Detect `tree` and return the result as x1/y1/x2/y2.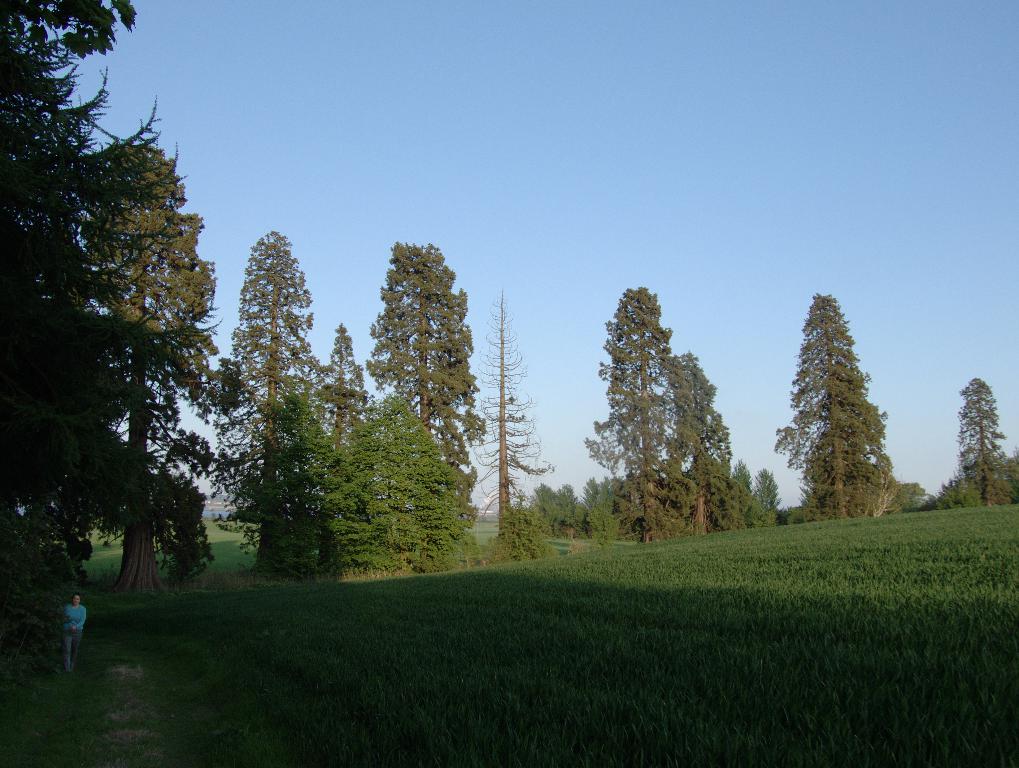
364/241/485/538.
